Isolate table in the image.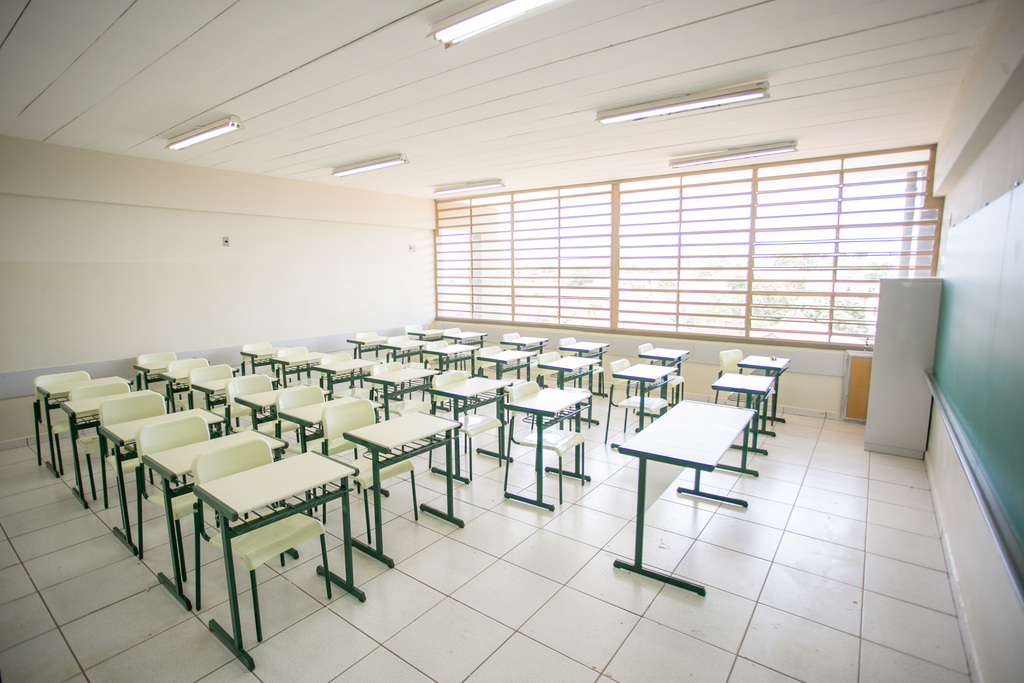
Isolated region: bbox(345, 336, 388, 358).
